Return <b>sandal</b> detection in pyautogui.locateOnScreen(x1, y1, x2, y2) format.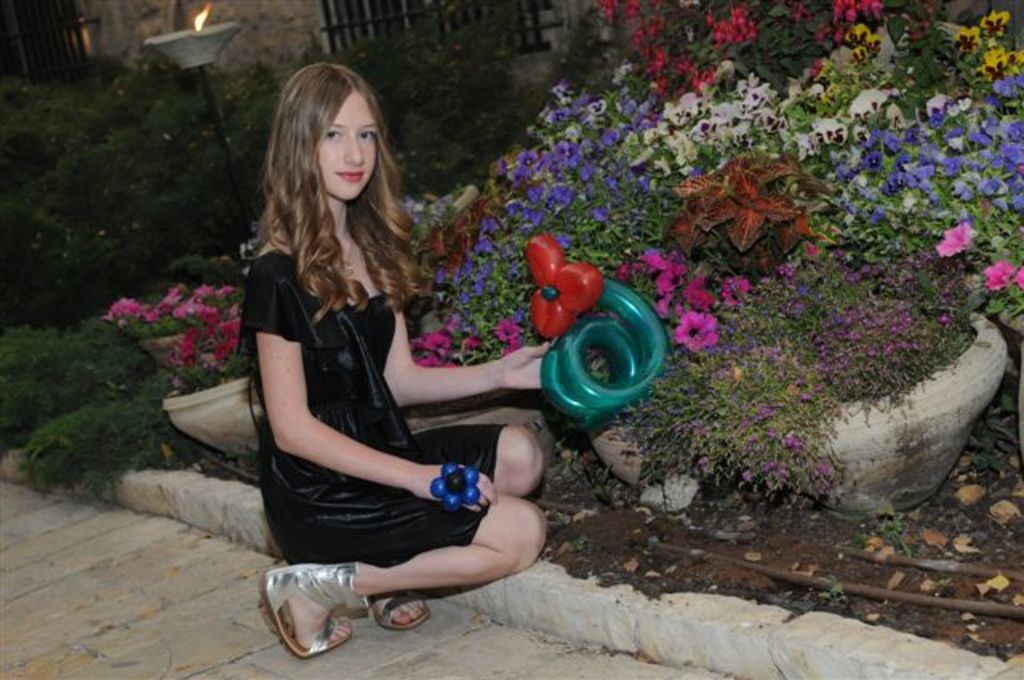
pyautogui.locateOnScreen(363, 589, 435, 629).
